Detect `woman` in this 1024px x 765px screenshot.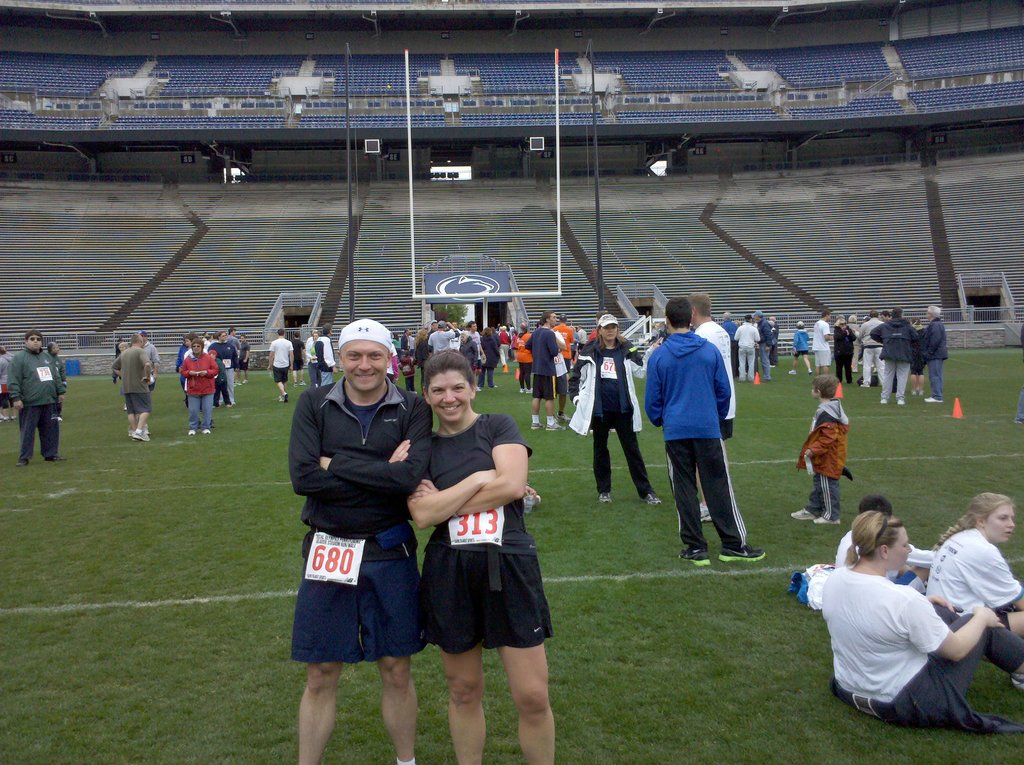
Detection: 568 312 666 508.
